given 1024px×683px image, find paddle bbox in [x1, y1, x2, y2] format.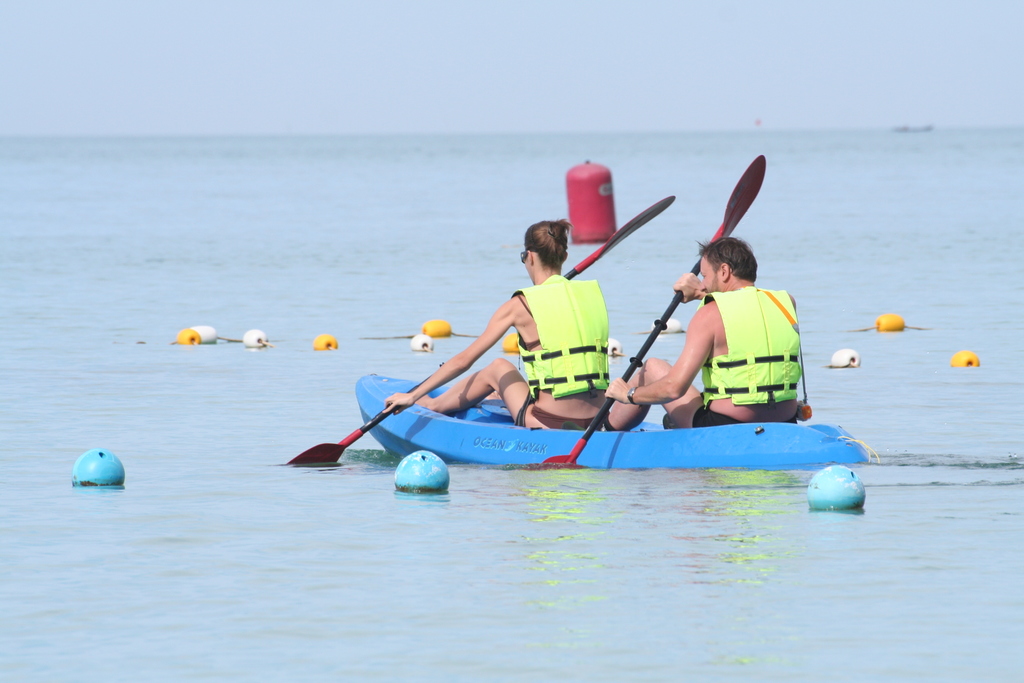
[538, 145, 765, 463].
